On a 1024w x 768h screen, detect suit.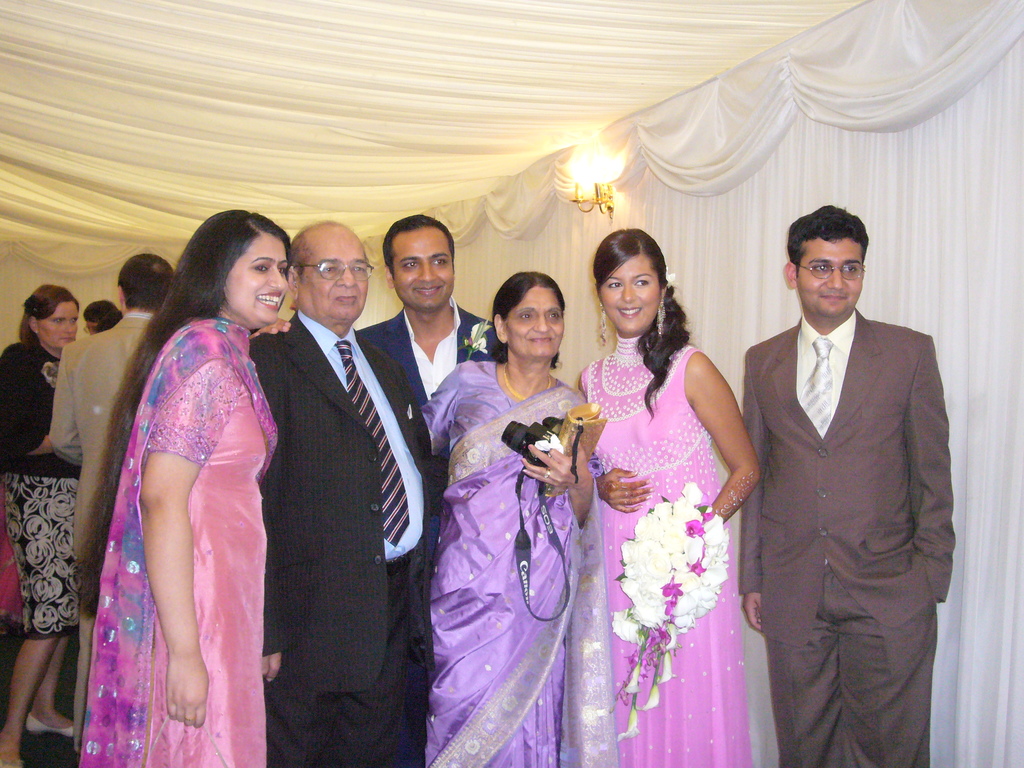
[x1=360, y1=294, x2=507, y2=541].
